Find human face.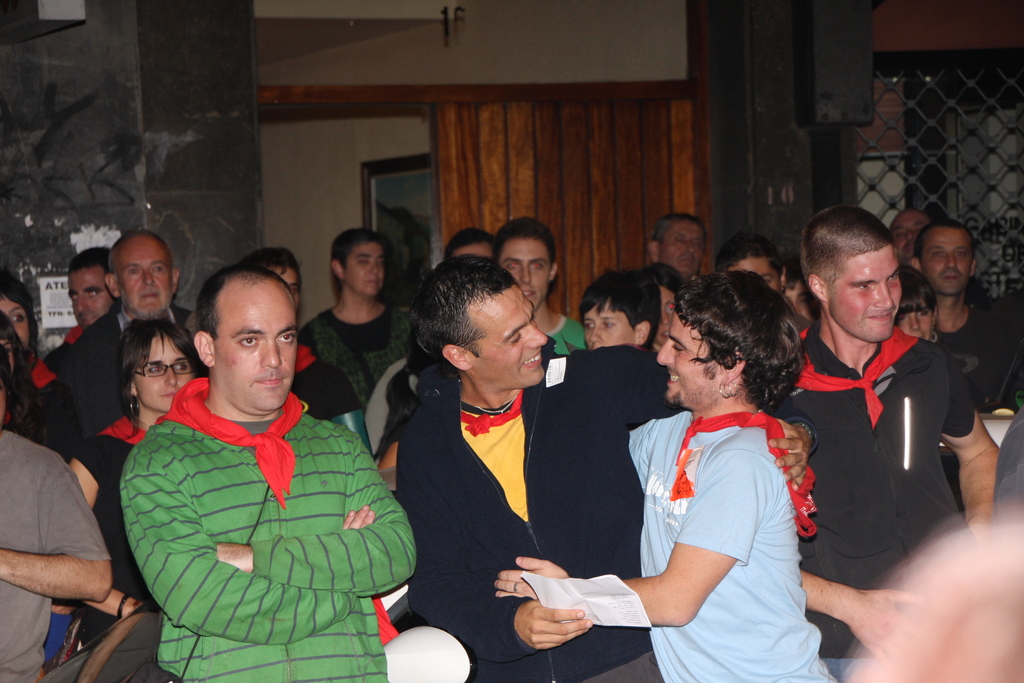
bbox(339, 242, 391, 299).
